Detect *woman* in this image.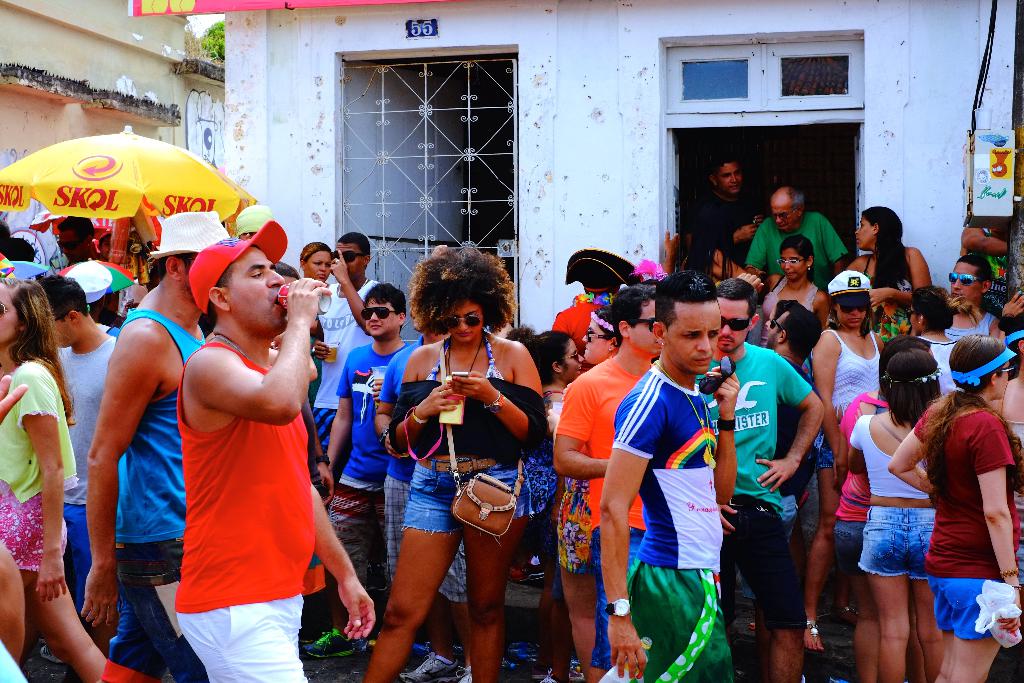
Detection: box=[842, 206, 931, 353].
